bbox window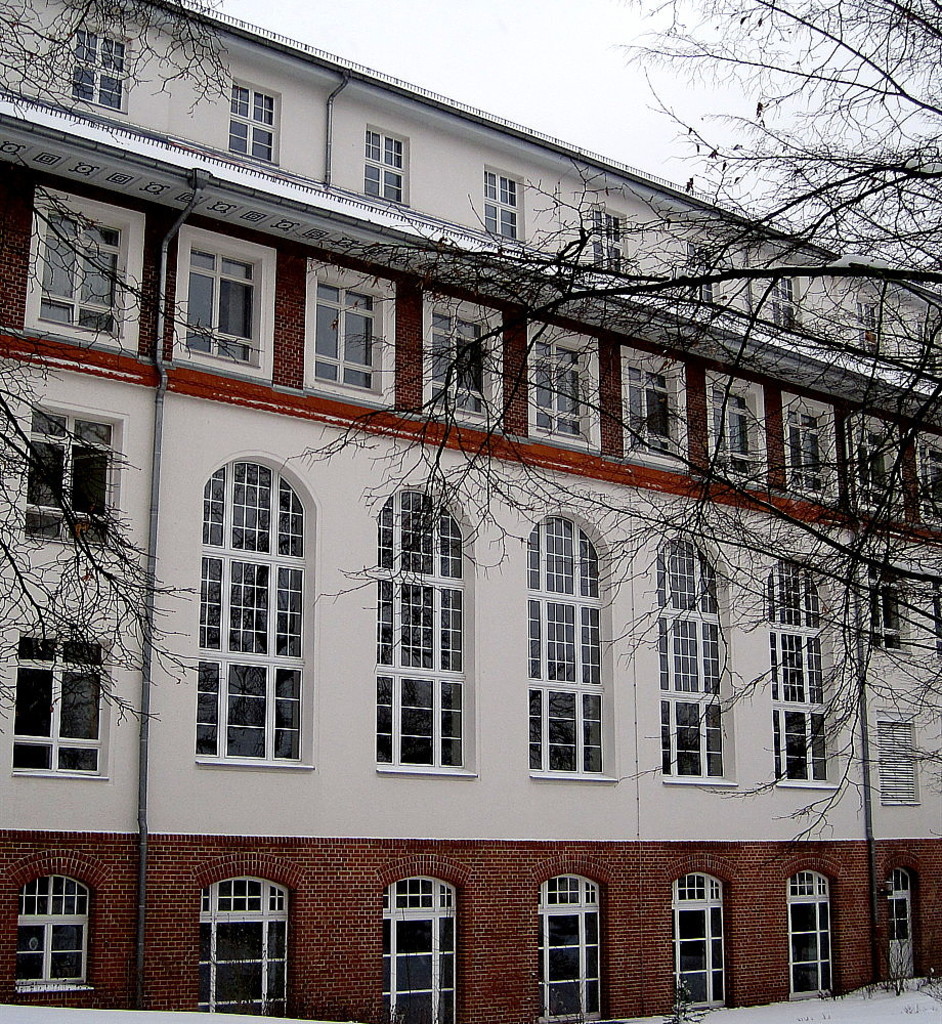
select_region(659, 537, 727, 773)
